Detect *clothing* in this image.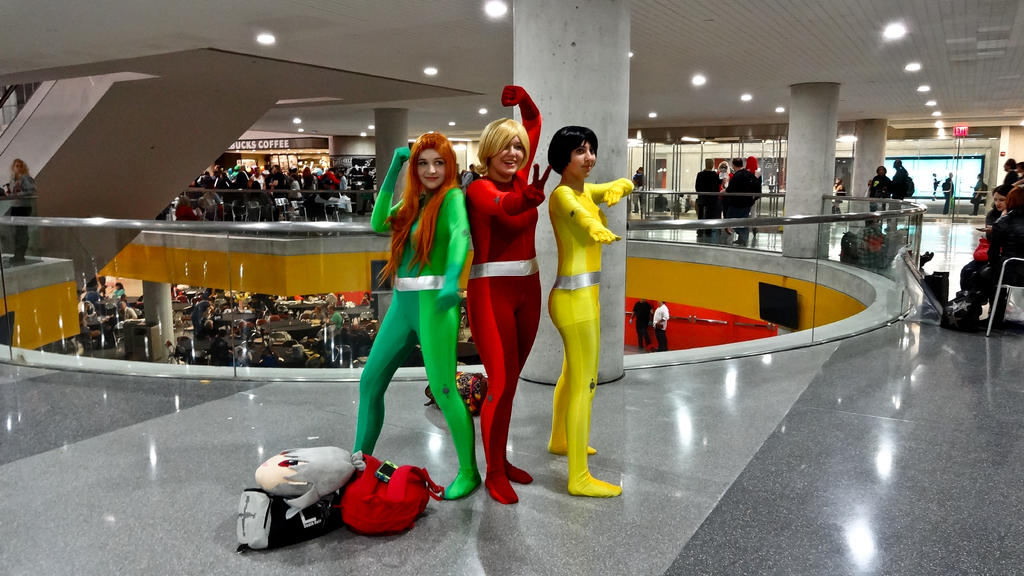
Detection: box(111, 285, 125, 301).
